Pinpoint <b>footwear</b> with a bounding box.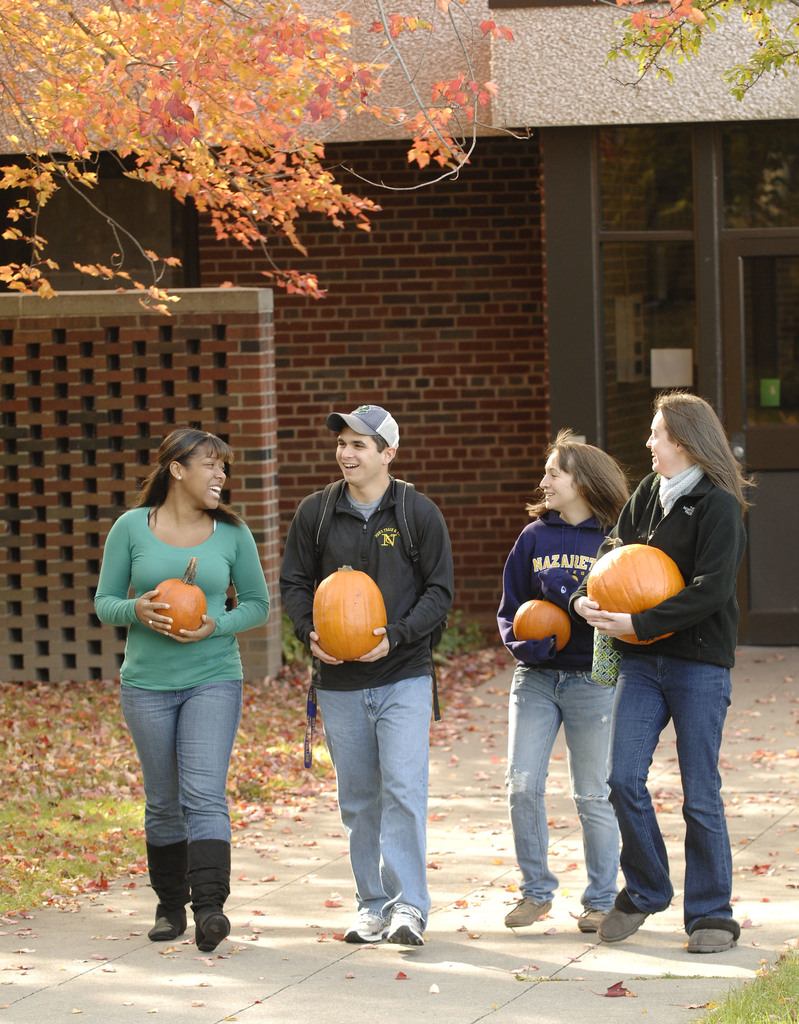
<box>689,929,741,955</box>.
